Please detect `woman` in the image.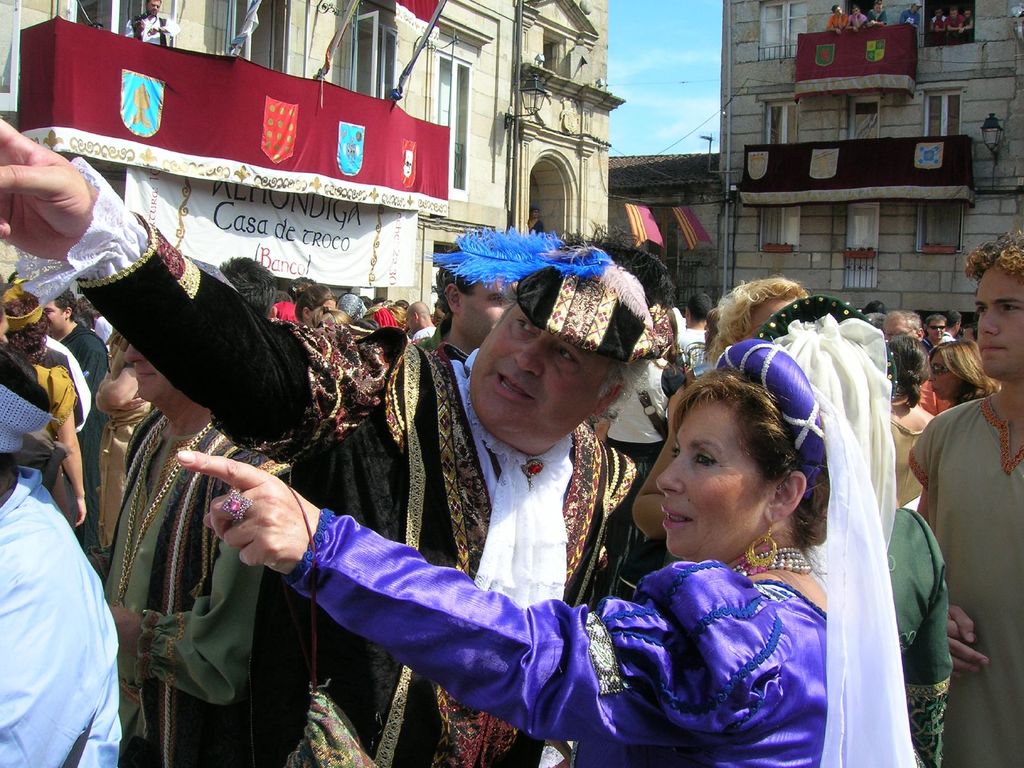
select_region(928, 338, 1002, 410).
